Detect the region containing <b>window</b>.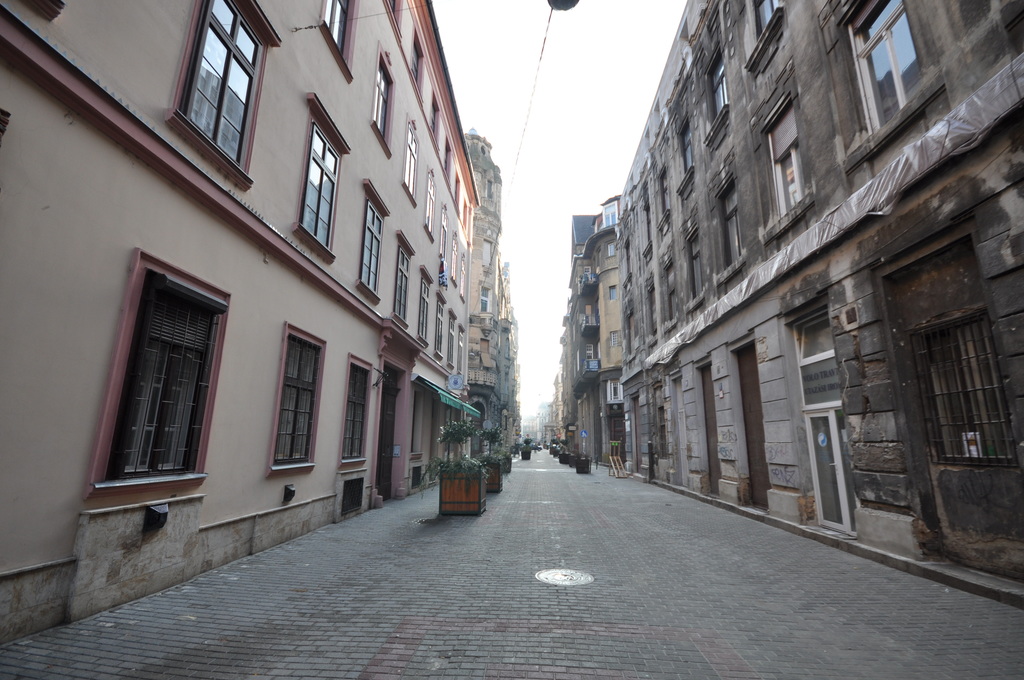
(606, 241, 615, 257).
